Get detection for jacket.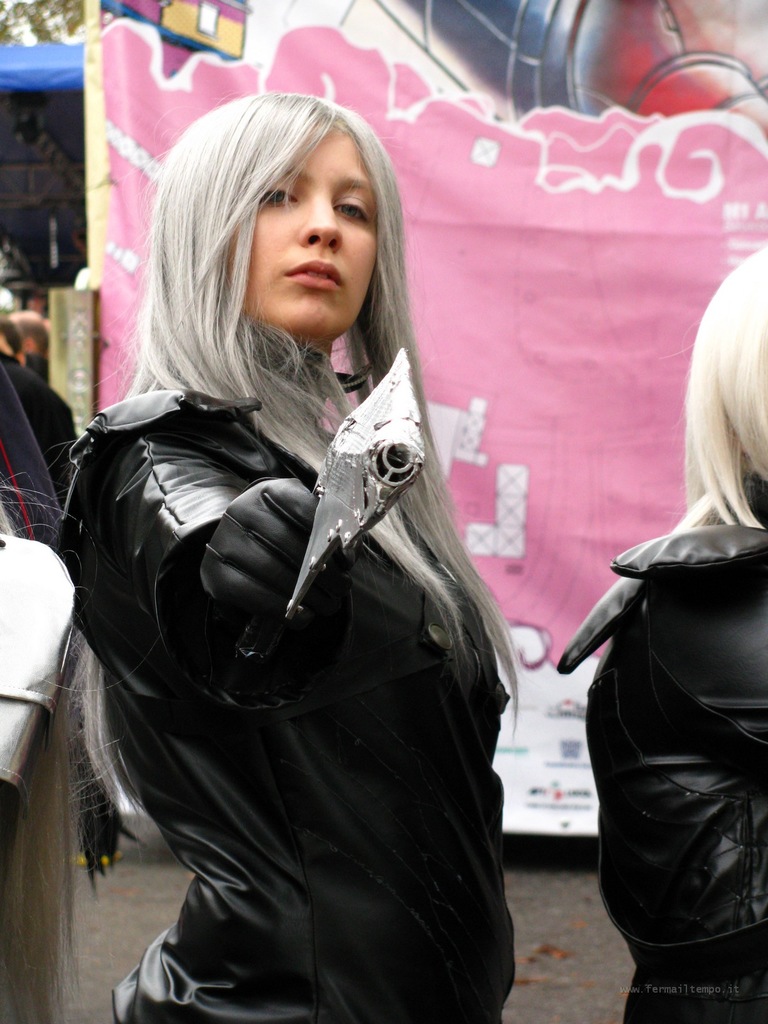
Detection: detection(556, 521, 767, 1023).
